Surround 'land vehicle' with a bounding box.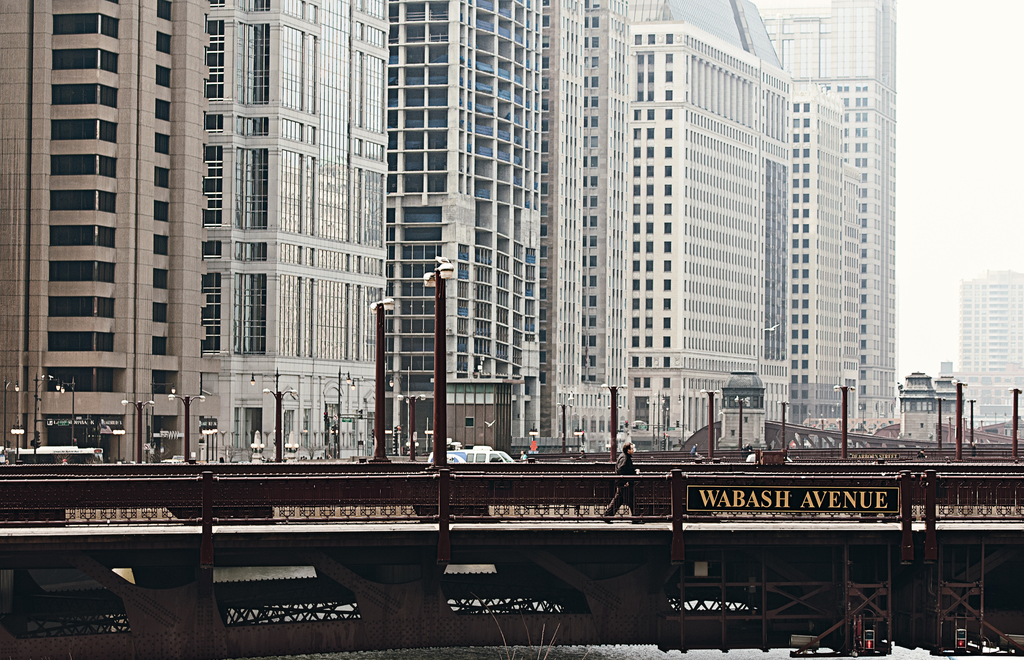
left=426, top=441, right=515, bottom=462.
